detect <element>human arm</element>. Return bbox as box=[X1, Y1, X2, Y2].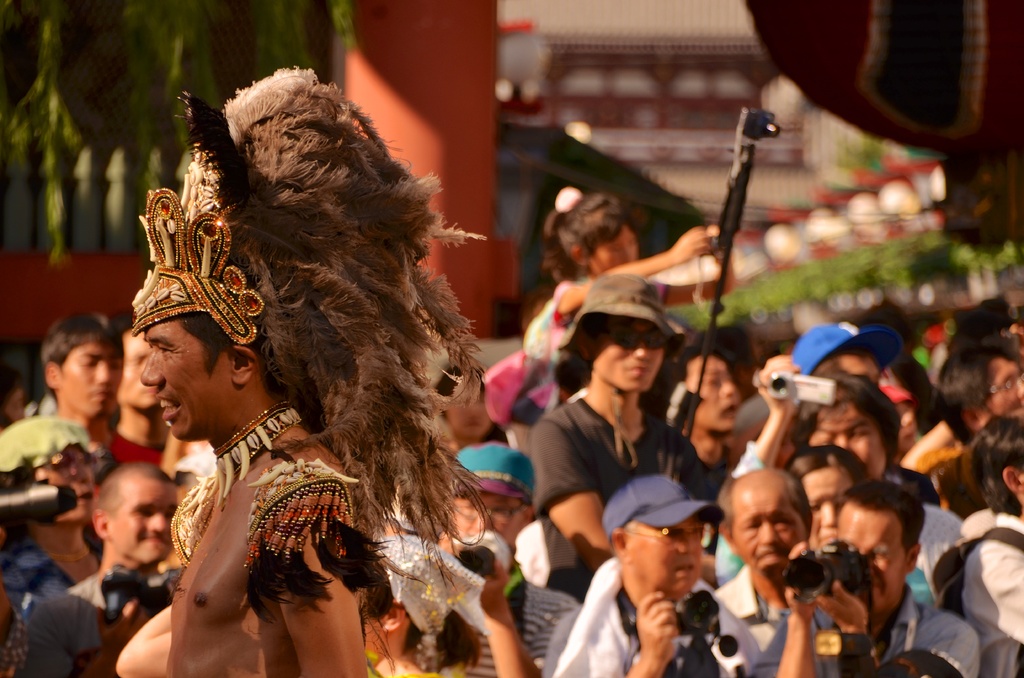
box=[776, 540, 818, 677].
